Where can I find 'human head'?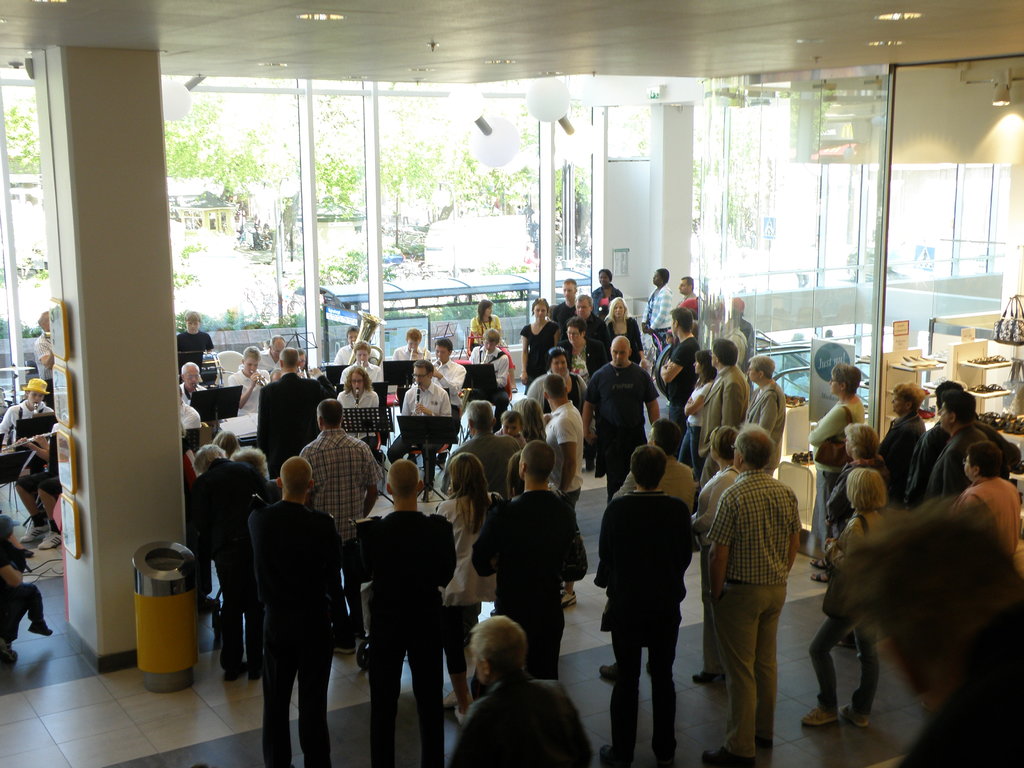
You can find it at 269/367/283/383.
